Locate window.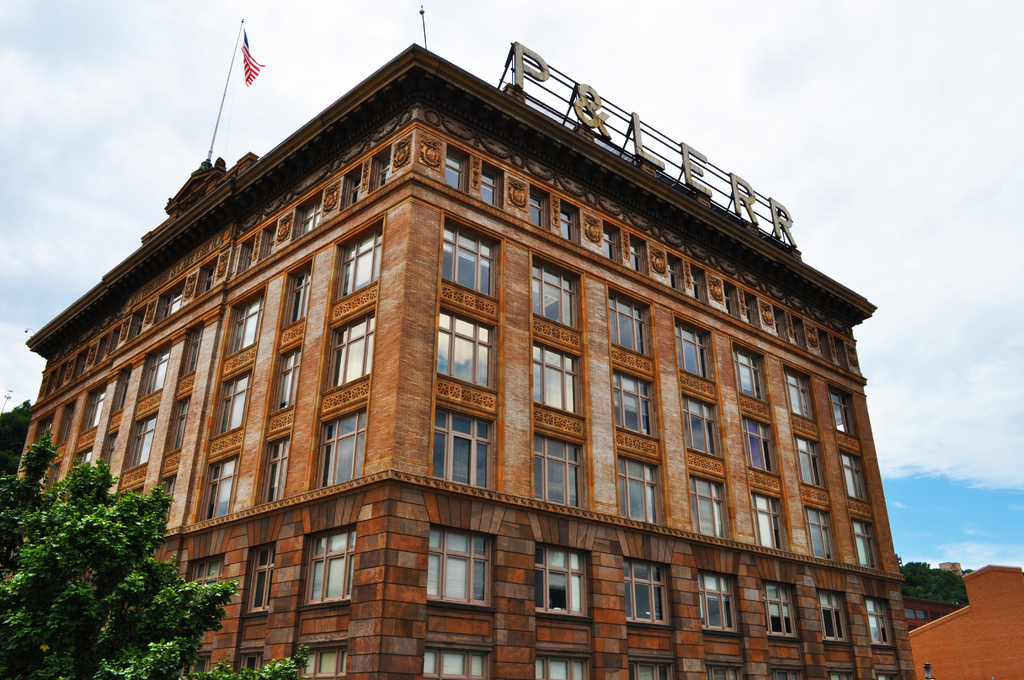
Bounding box: 531 343 581 418.
